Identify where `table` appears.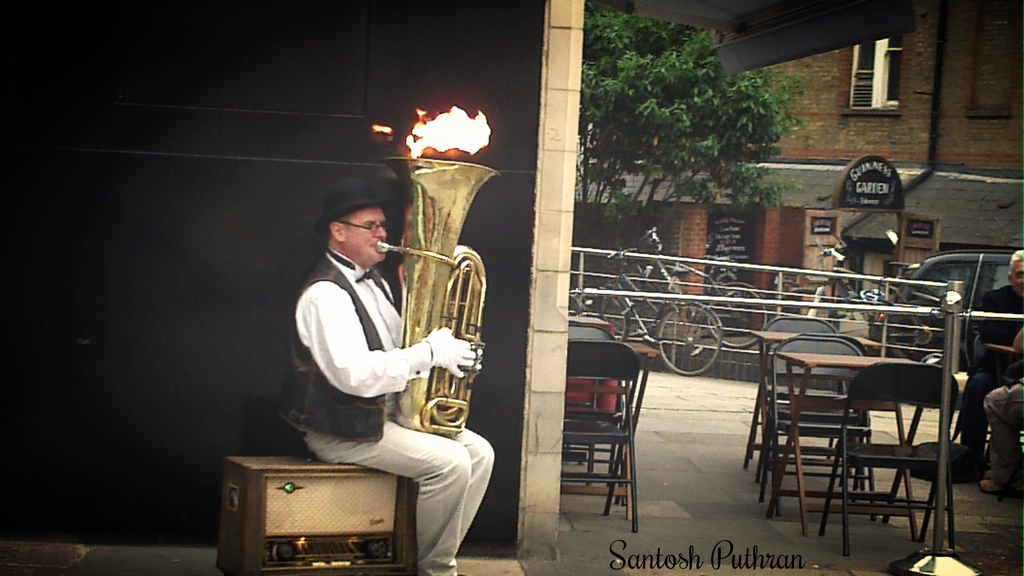
Appears at l=760, t=341, r=994, b=540.
